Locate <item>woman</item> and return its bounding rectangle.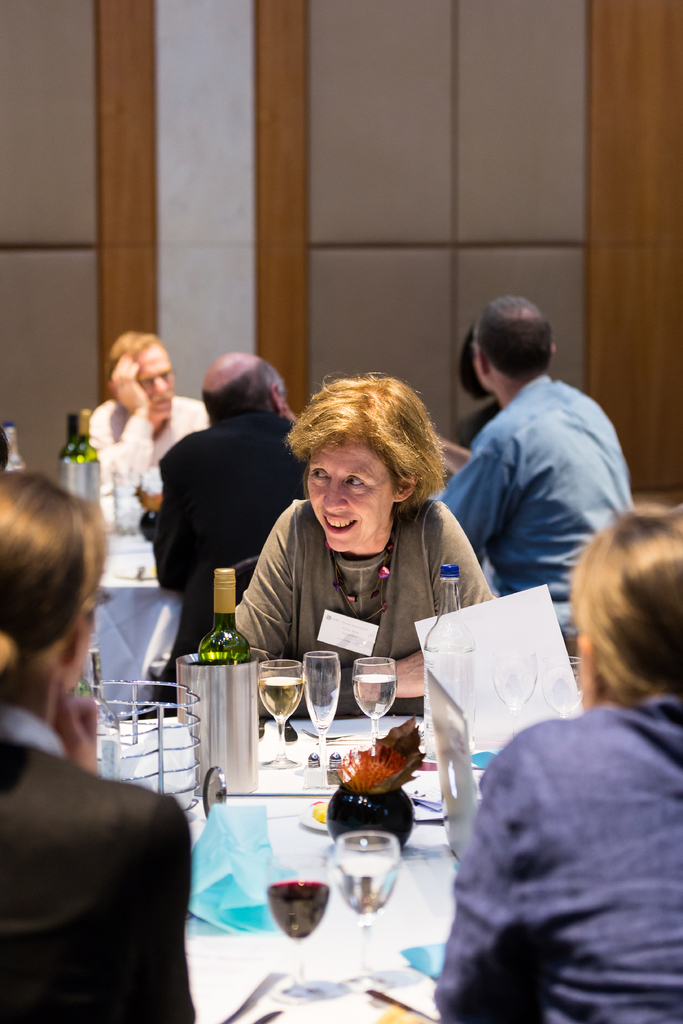
crop(215, 375, 491, 721).
